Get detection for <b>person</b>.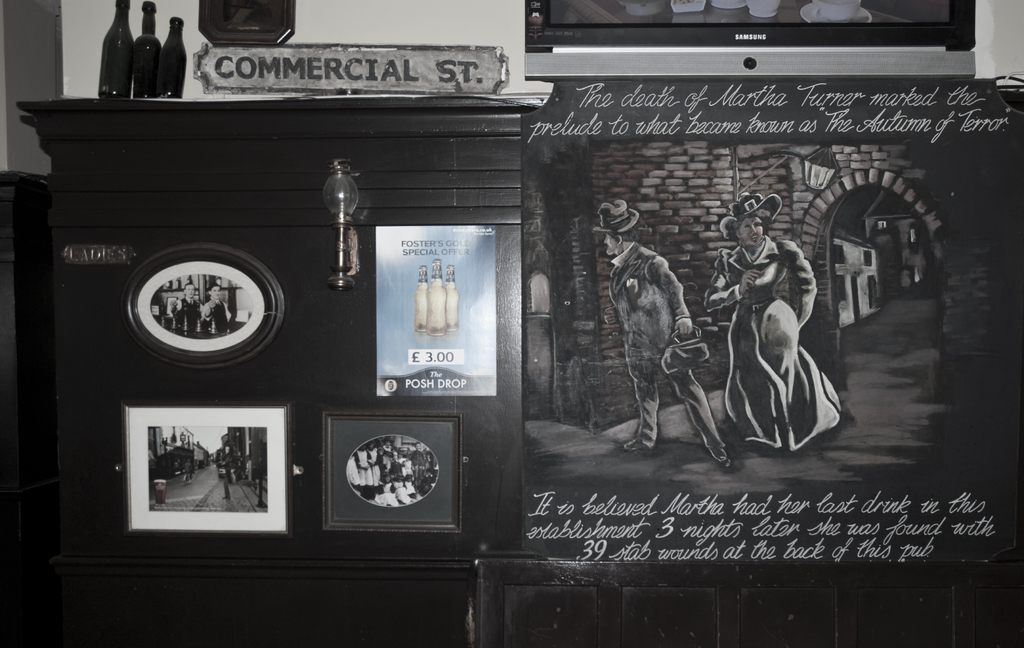
Detection: bbox=[202, 284, 237, 330].
